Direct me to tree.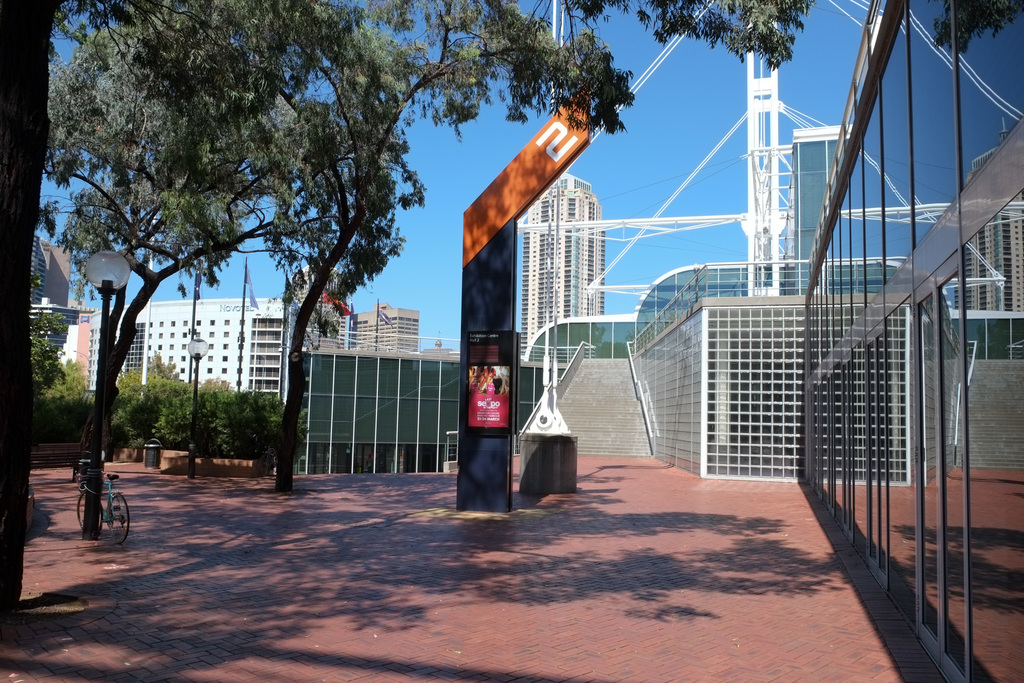
Direction: x1=115 y1=366 x2=141 y2=445.
